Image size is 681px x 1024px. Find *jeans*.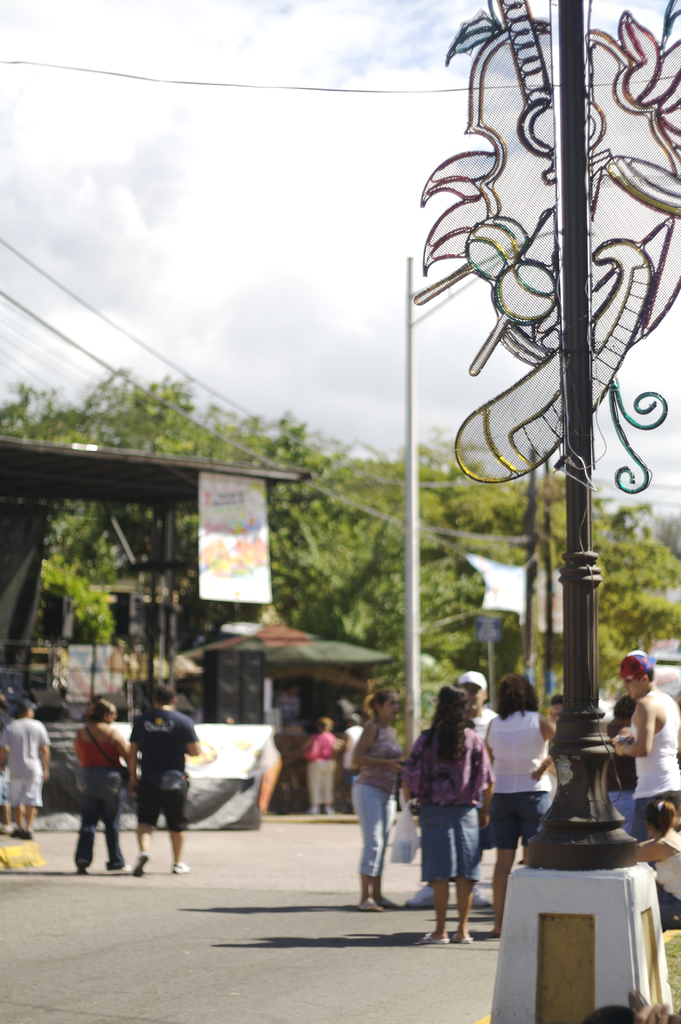
BBox(355, 788, 410, 915).
